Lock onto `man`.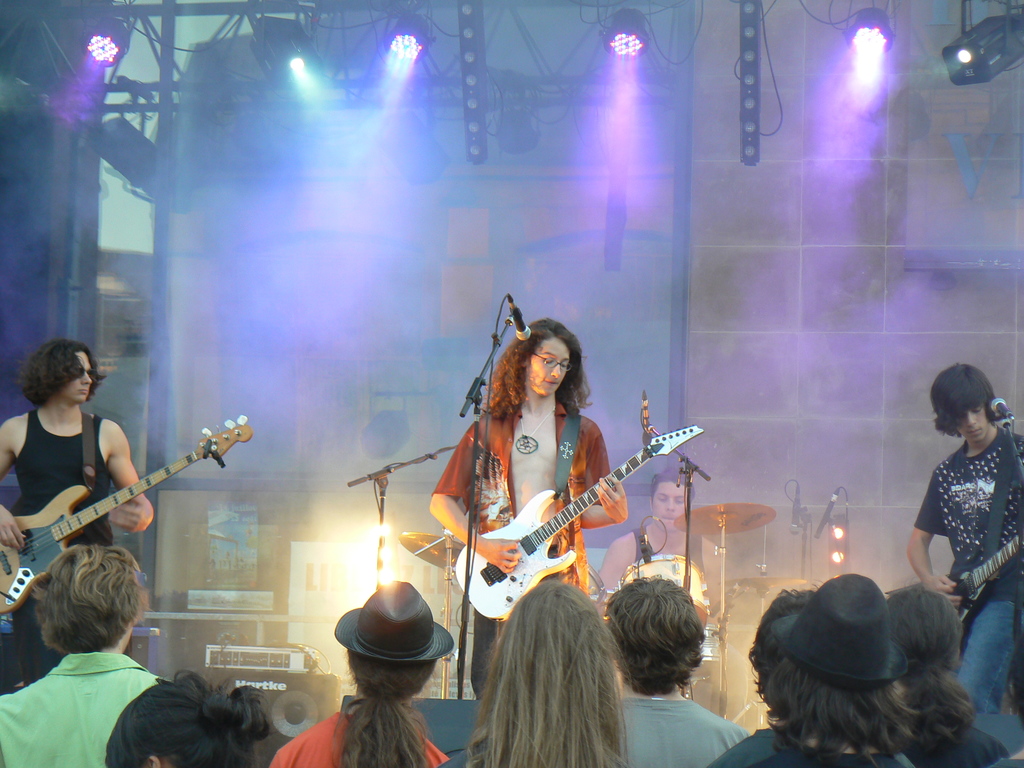
Locked: x1=0, y1=344, x2=156, y2=653.
